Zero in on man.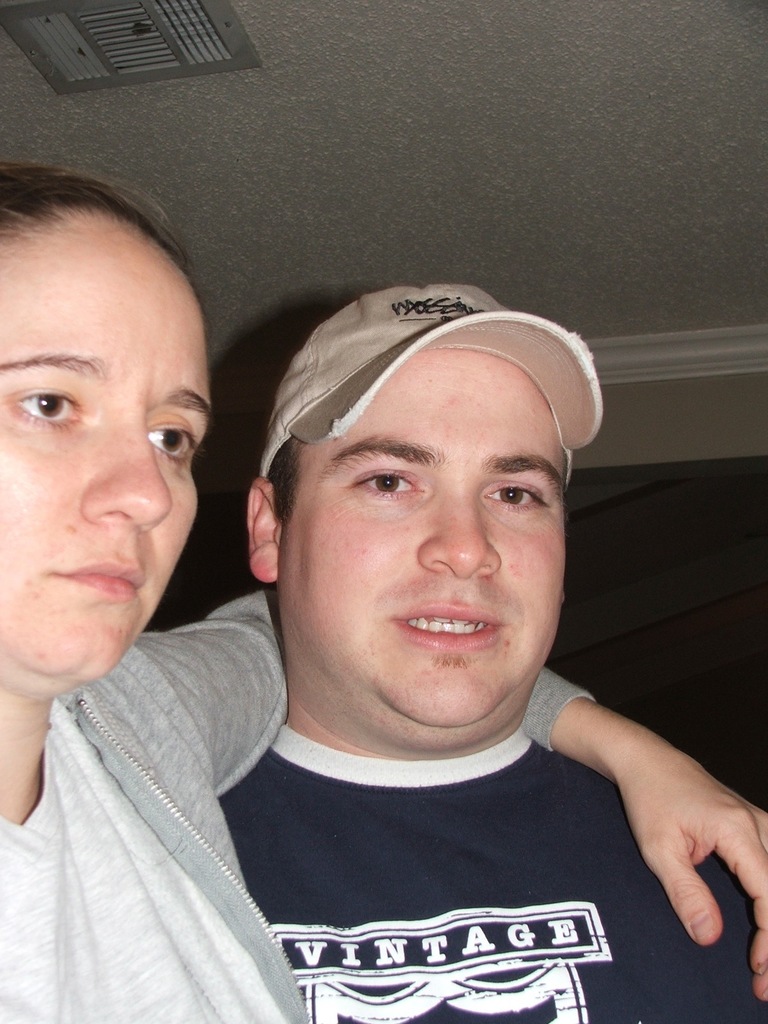
Zeroed in: 49/250/767/1023.
